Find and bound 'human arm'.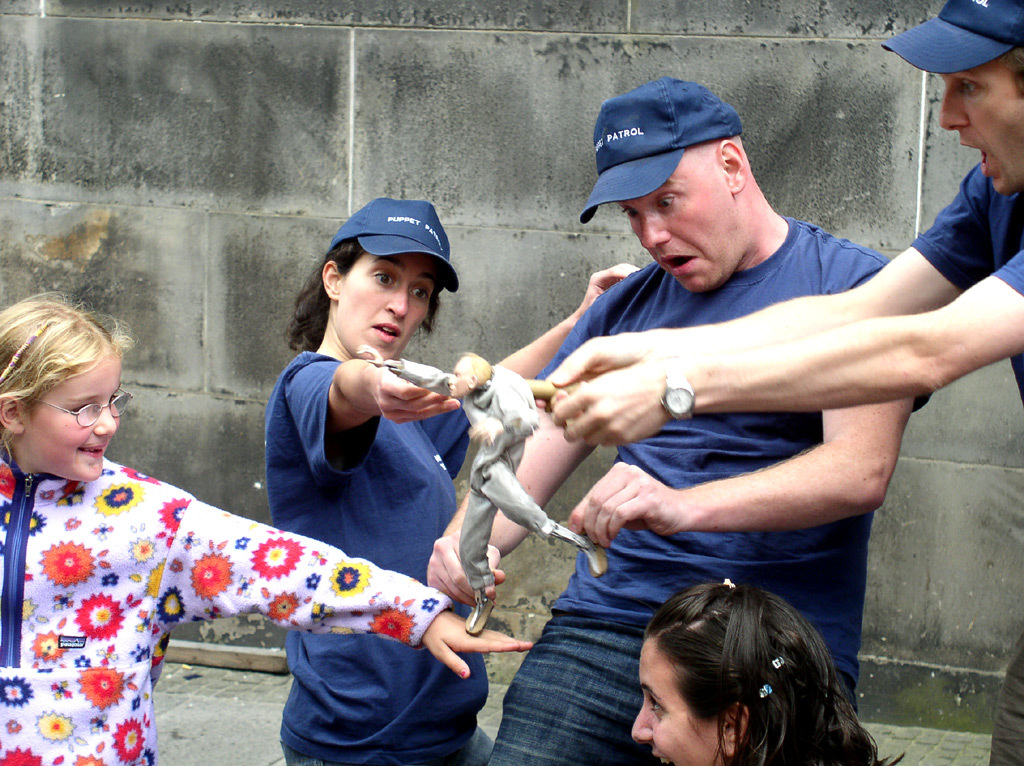
Bound: pyautogui.locateOnScreen(420, 604, 532, 680).
